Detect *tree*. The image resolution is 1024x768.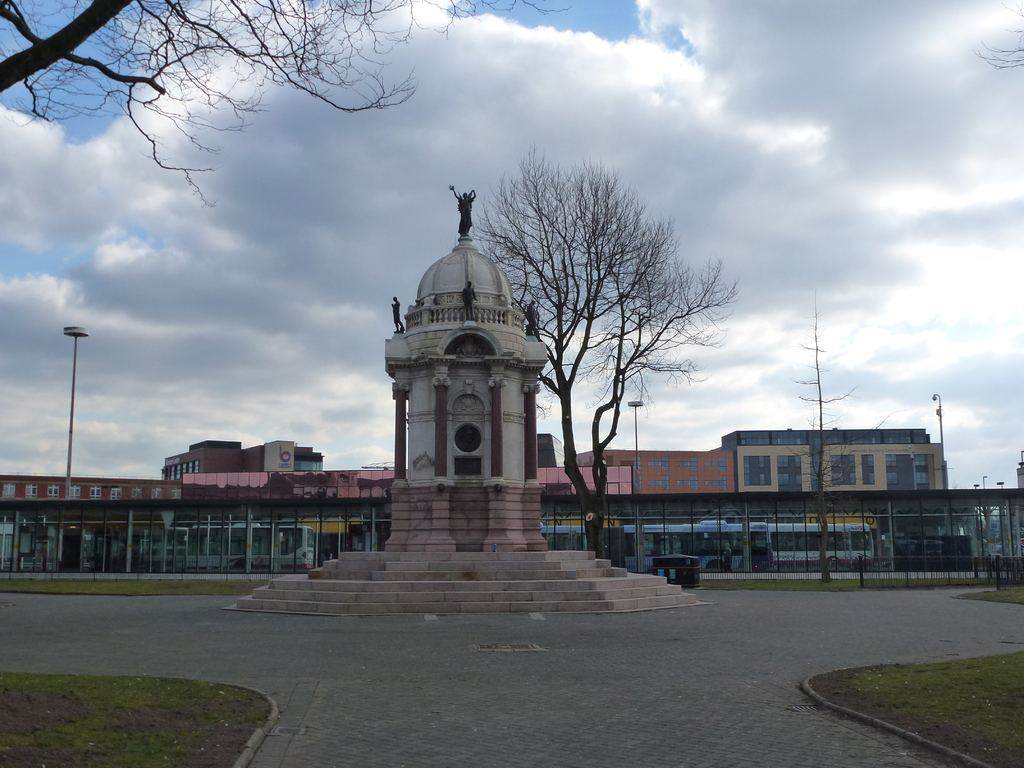
left=506, top=129, right=732, bottom=559.
